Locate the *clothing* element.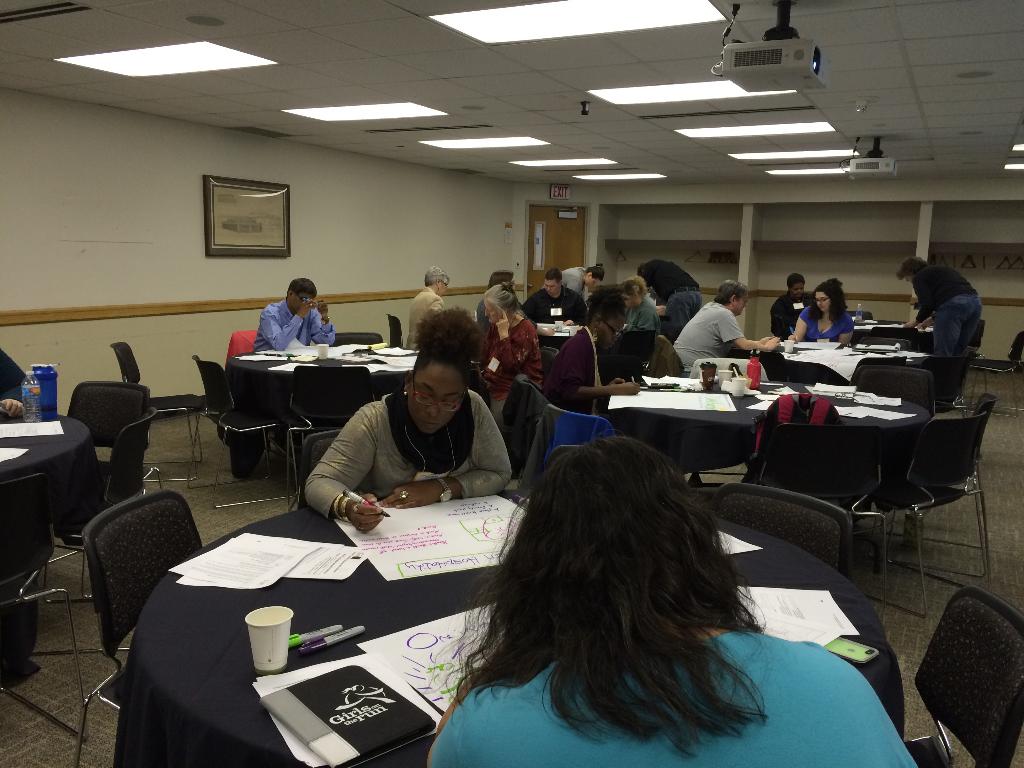
Element bbox: (x1=0, y1=348, x2=27, y2=404).
